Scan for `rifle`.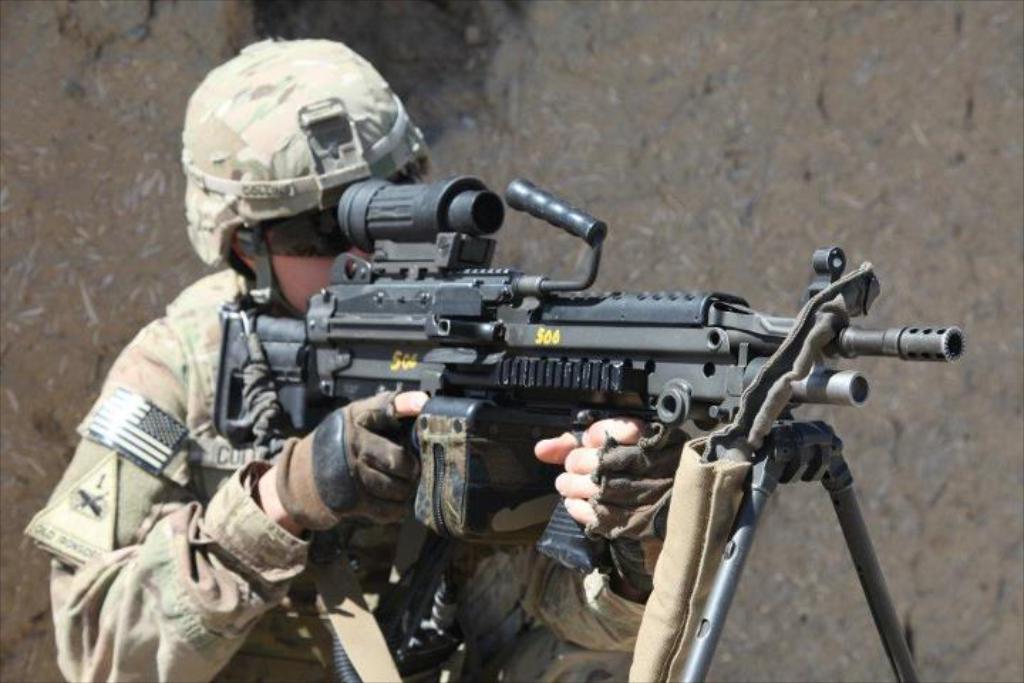
Scan result: bbox(165, 175, 1007, 619).
